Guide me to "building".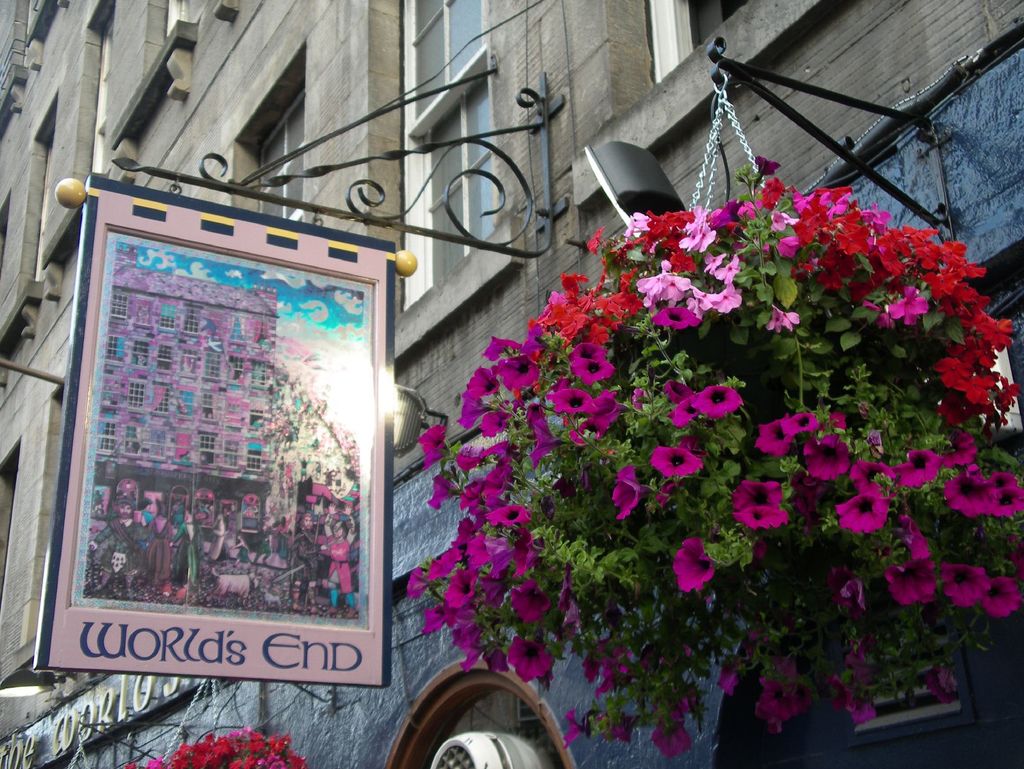
Guidance: bbox=(0, 0, 1023, 768).
